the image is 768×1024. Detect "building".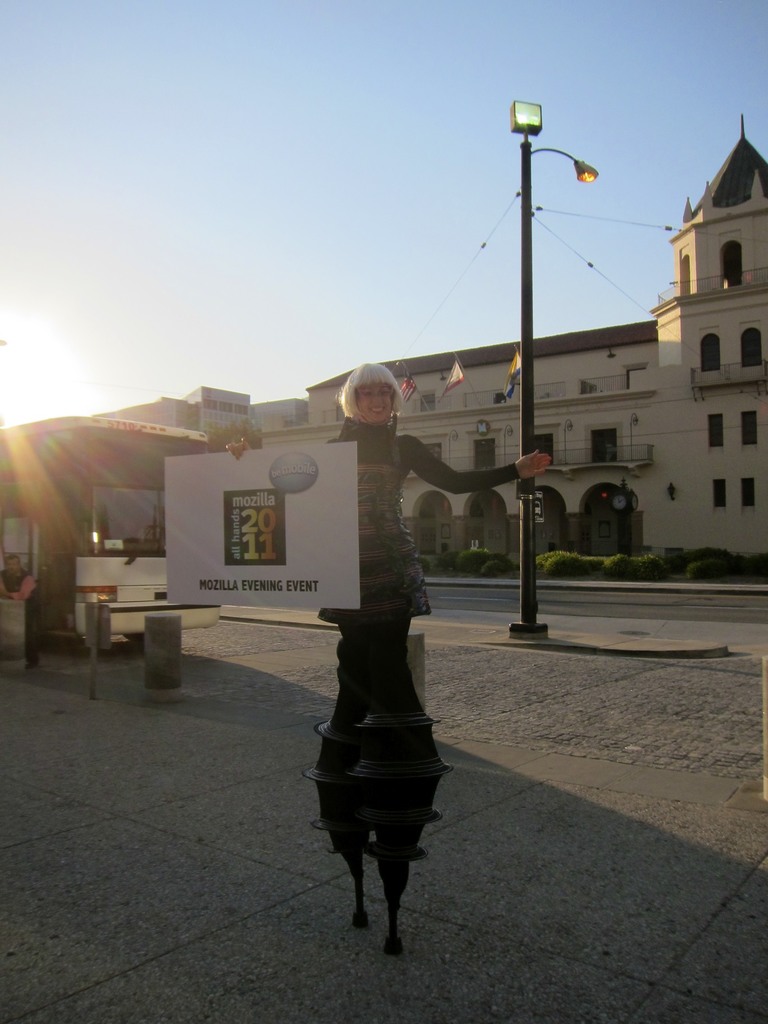
Detection: box=[94, 397, 194, 433].
